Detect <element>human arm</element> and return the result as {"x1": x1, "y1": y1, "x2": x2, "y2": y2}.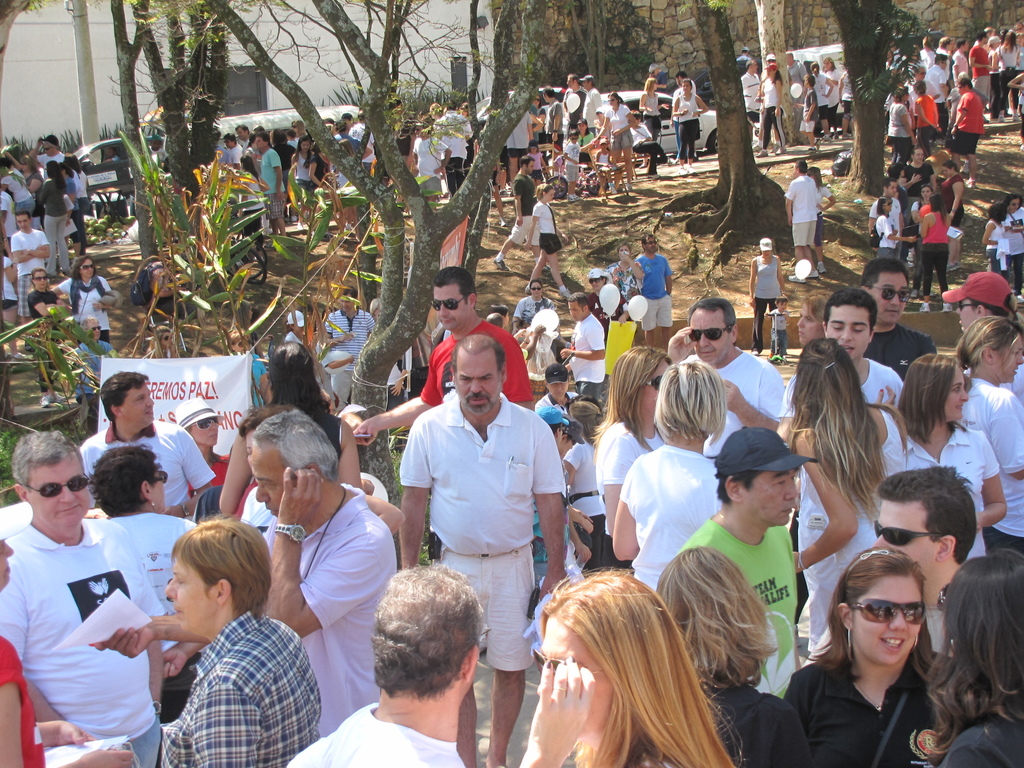
{"x1": 901, "y1": 103, "x2": 915, "y2": 131}.
